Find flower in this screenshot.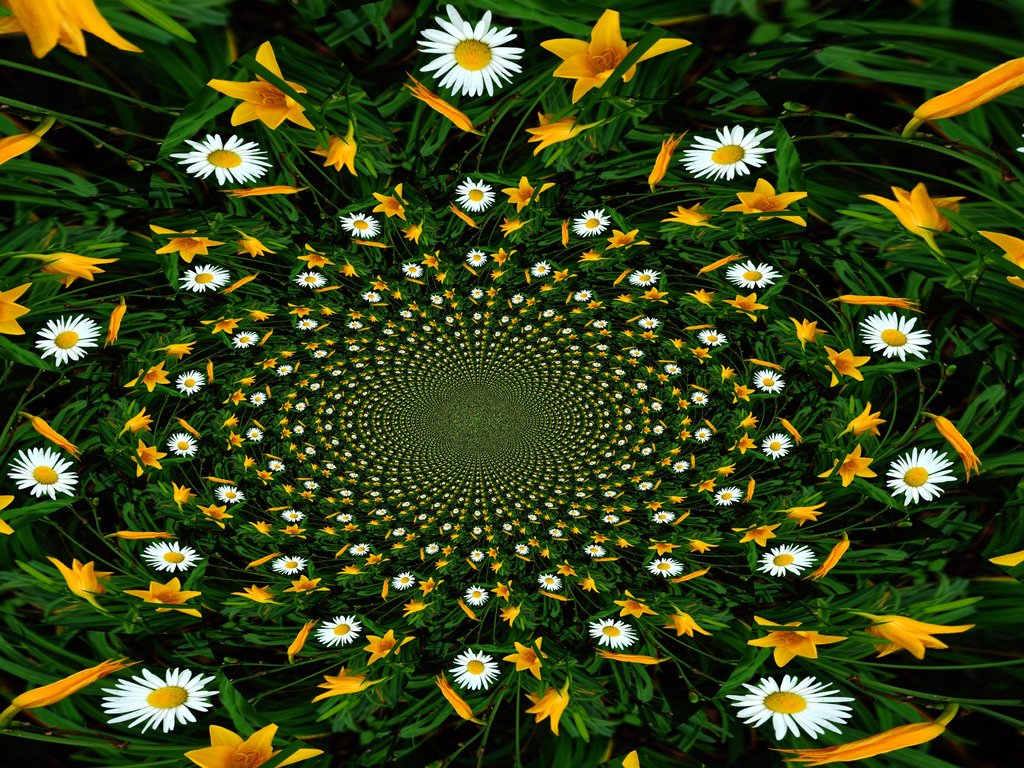
The bounding box for flower is <bbox>549, 527, 565, 540</bbox>.
